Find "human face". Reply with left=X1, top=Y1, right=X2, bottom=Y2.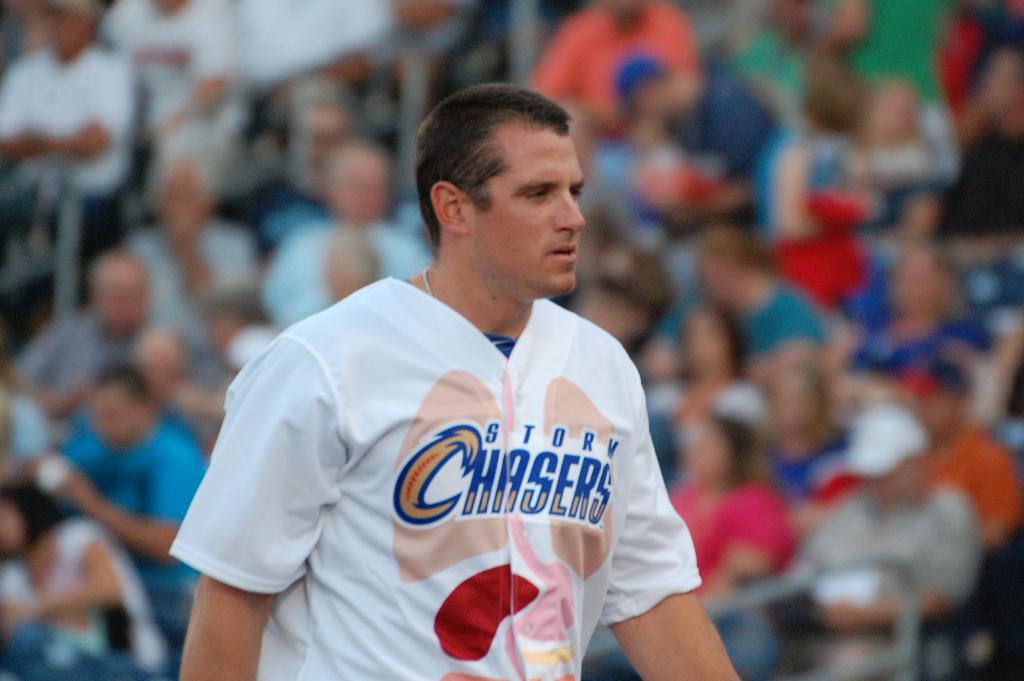
left=467, top=127, right=584, bottom=297.
